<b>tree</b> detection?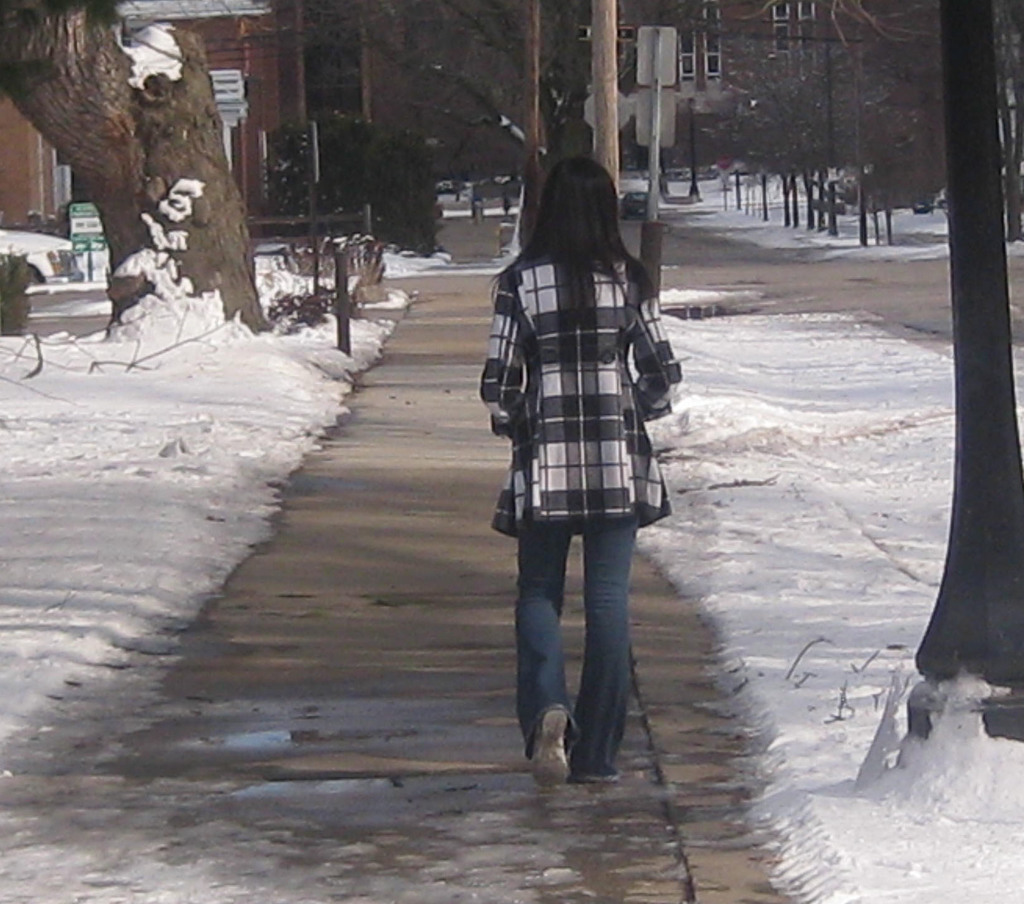
box(0, 0, 274, 338)
